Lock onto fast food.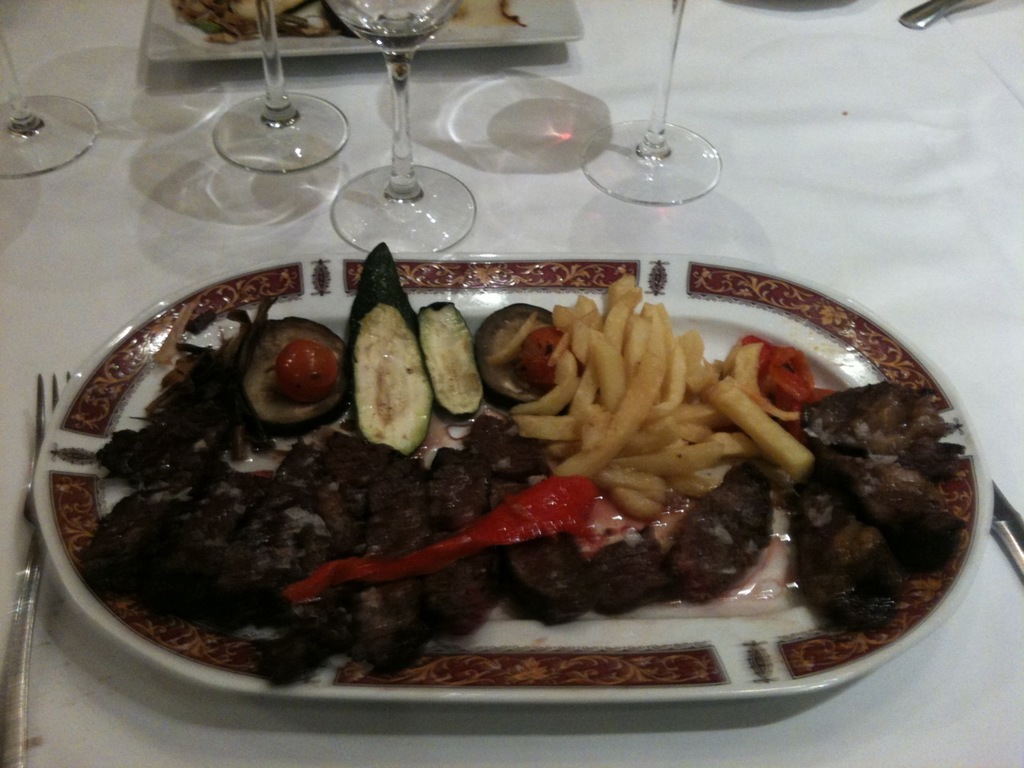
Locked: [619,431,763,482].
